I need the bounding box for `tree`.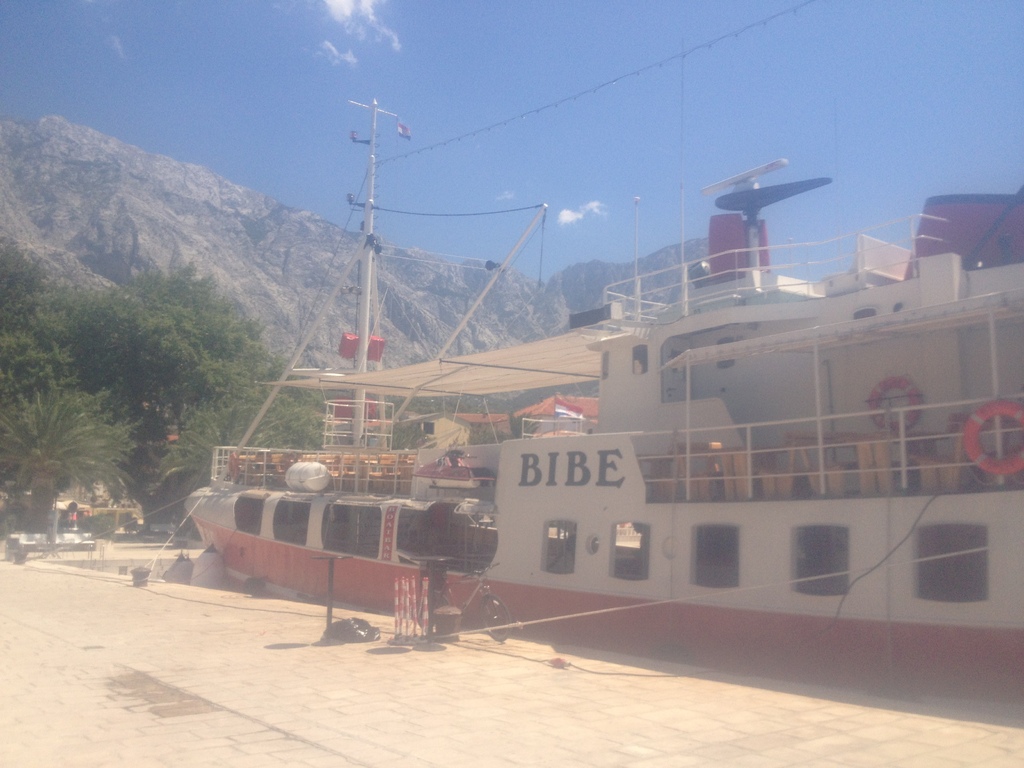
Here it is: <region>72, 273, 242, 507</region>.
